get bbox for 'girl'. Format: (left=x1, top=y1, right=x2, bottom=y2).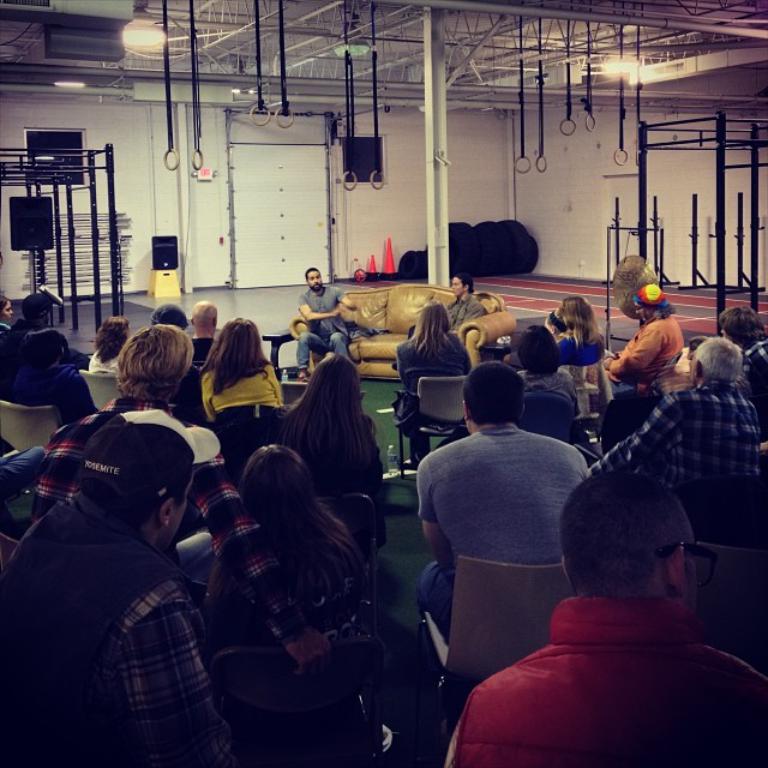
(left=89, top=320, right=137, bottom=372).
